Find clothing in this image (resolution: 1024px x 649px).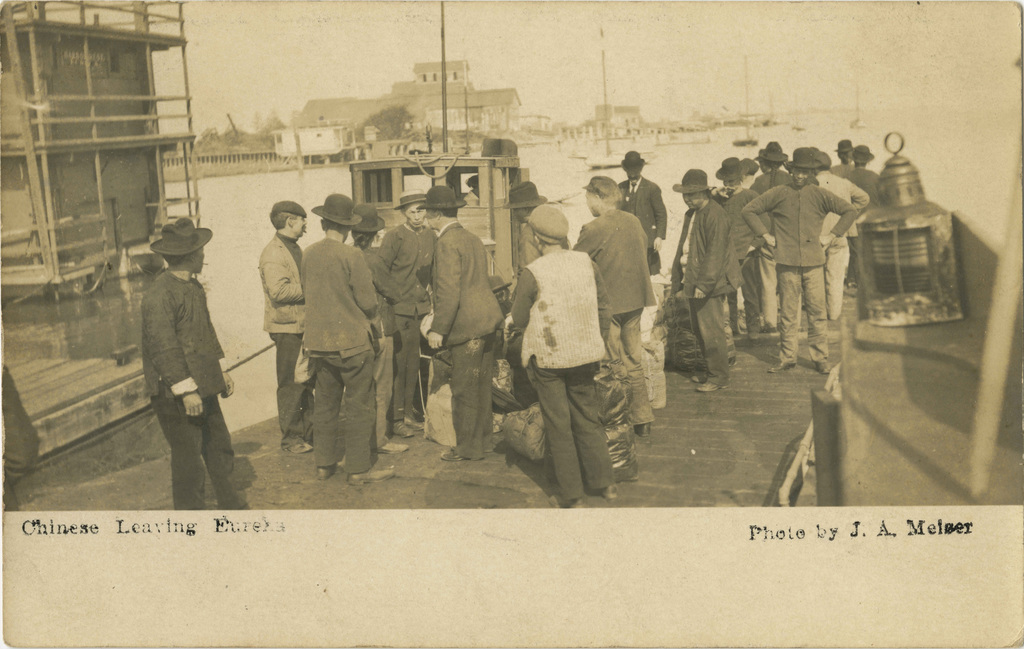
428 218 508 460.
